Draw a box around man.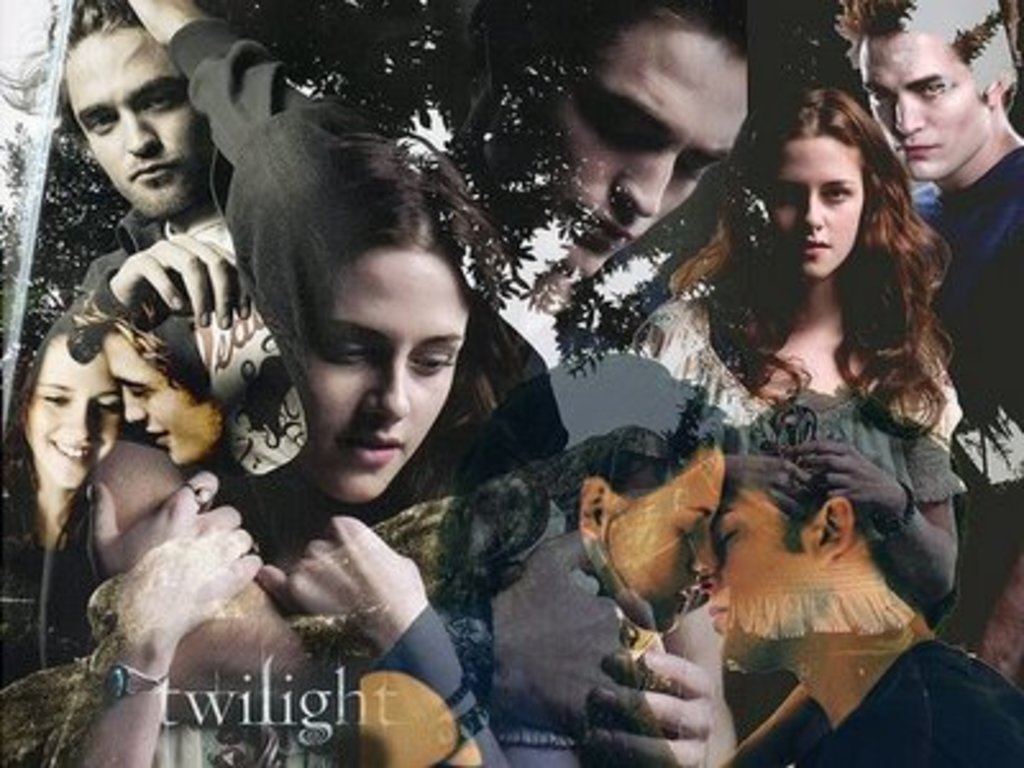
BBox(681, 399, 1021, 765).
